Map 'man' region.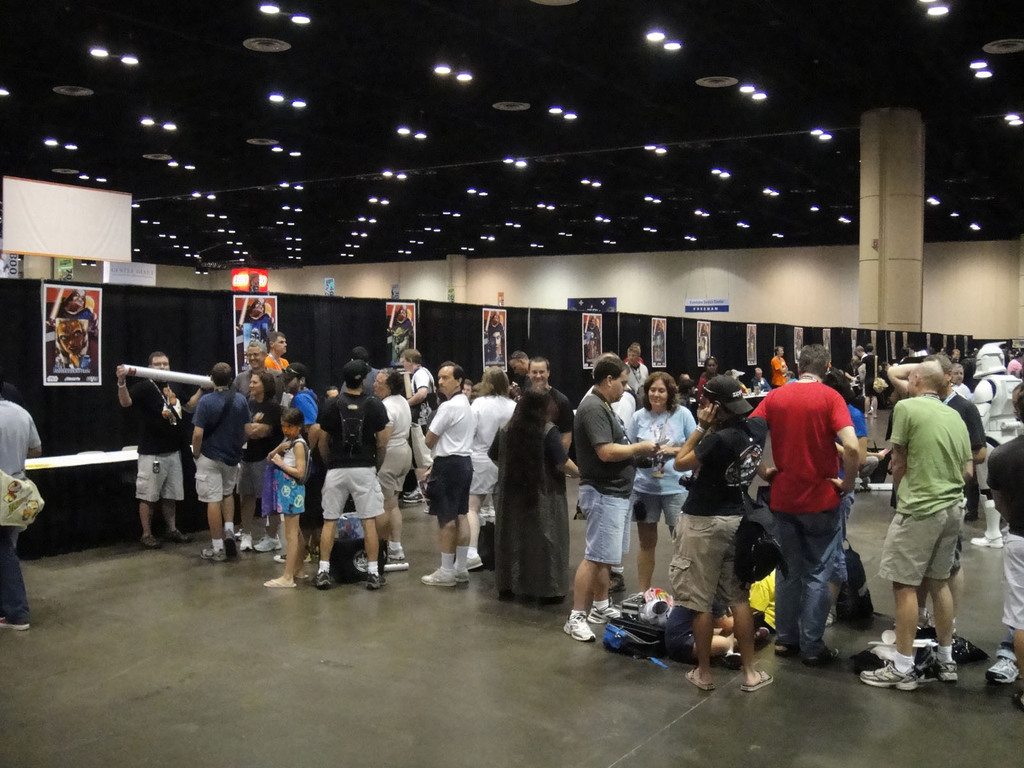
Mapped to box=[561, 355, 660, 641].
